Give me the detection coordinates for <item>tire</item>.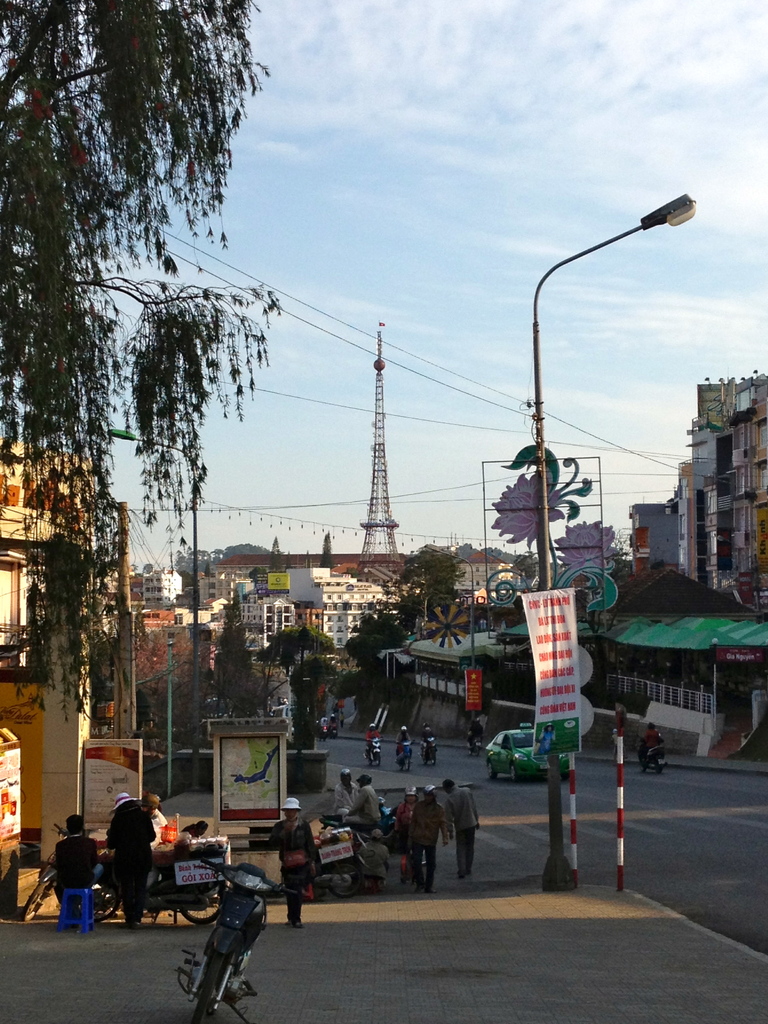
{"x1": 403, "y1": 760, "x2": 412, "y2": 771}.
